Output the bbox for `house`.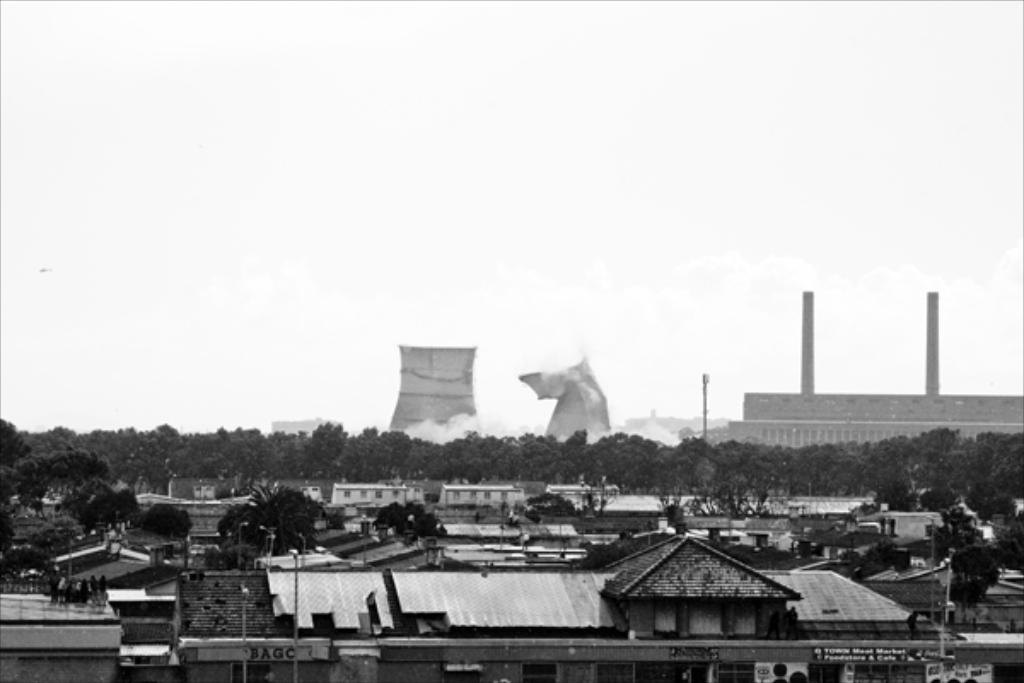
422, 517, 597, 565.
